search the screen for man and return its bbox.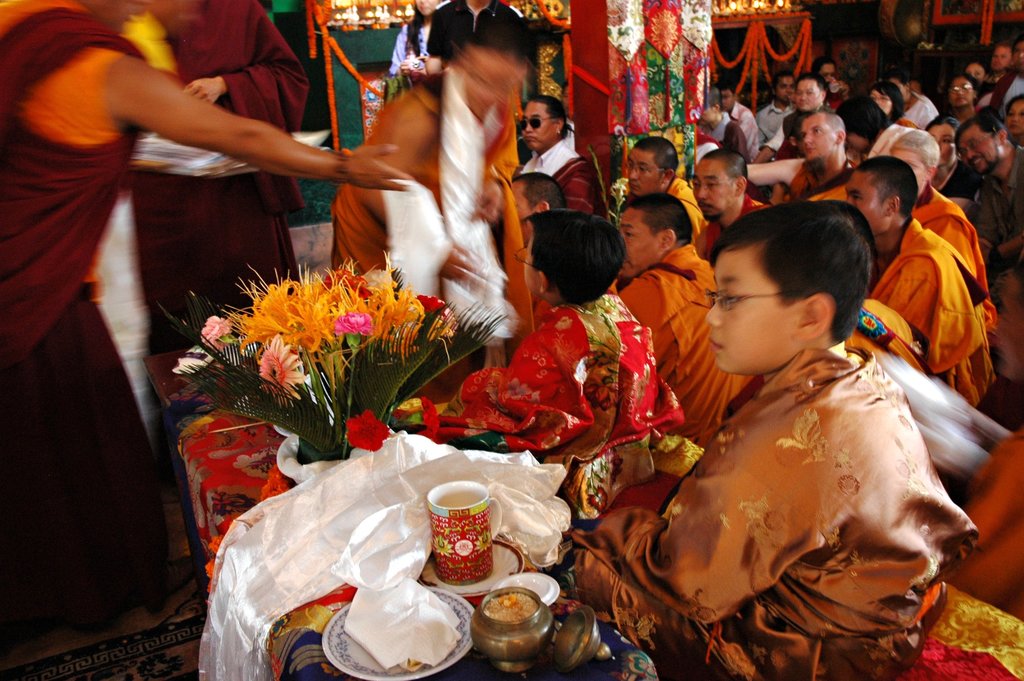
Found: (120,0,310,406).
